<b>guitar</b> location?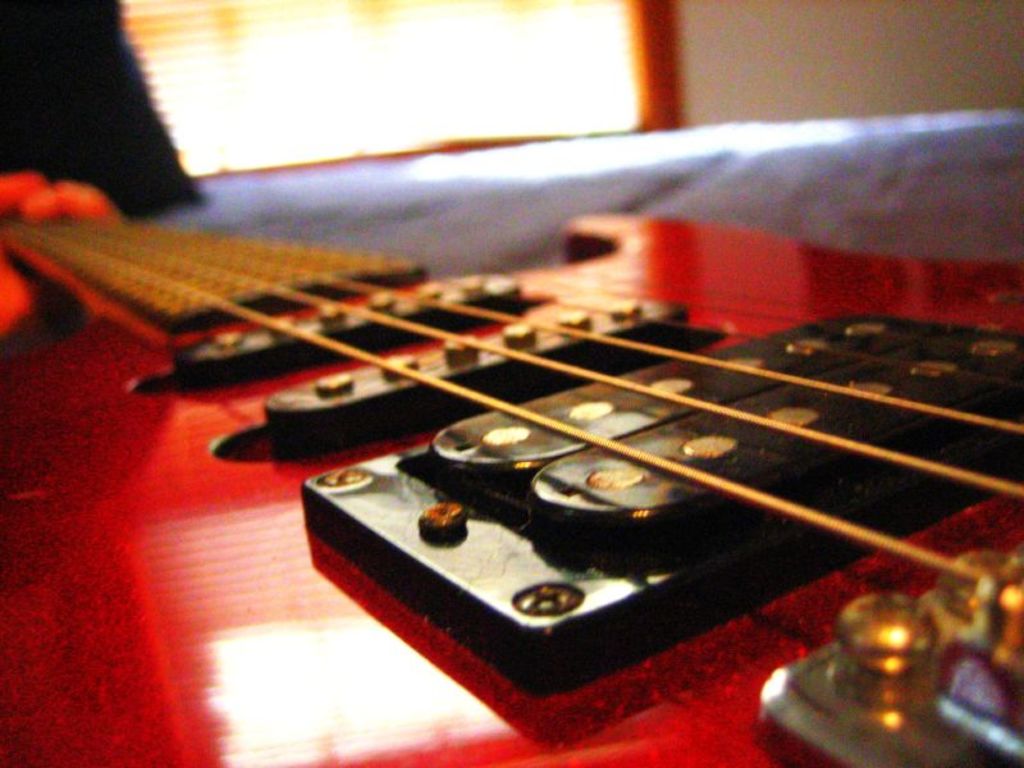
{"x1": 0, "y1": 202, "x2": 1023, "y2": 765}
